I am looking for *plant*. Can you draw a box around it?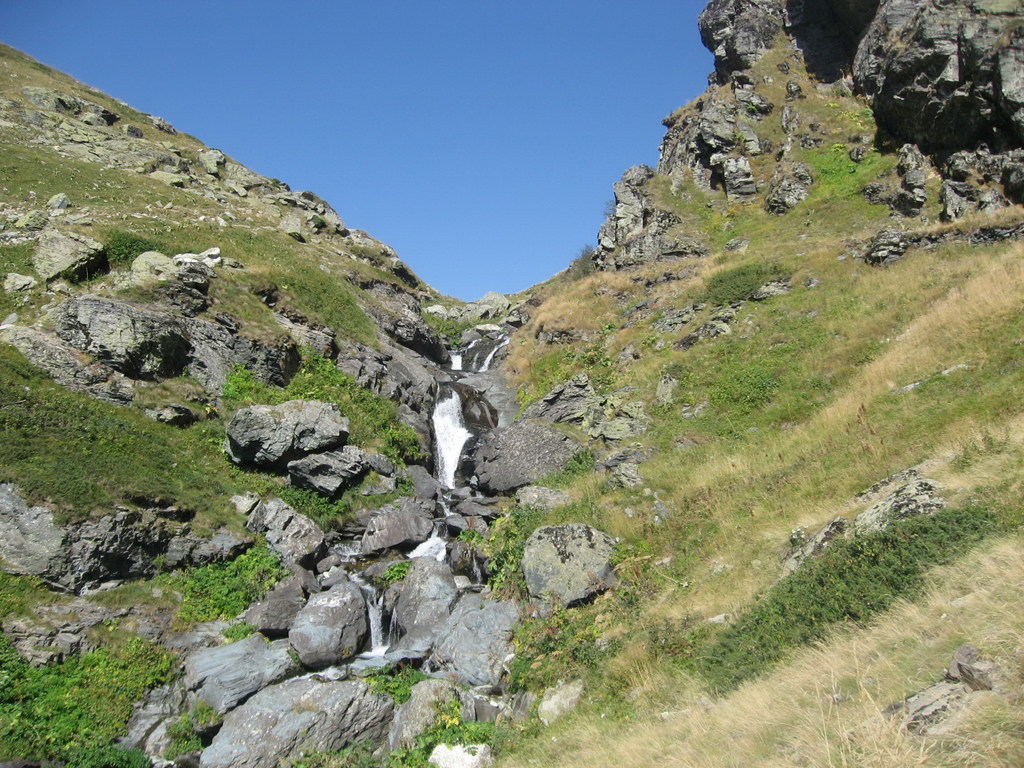
Sure, the bounding box is [x1=422, y1=307, x2=465, y2=348].
